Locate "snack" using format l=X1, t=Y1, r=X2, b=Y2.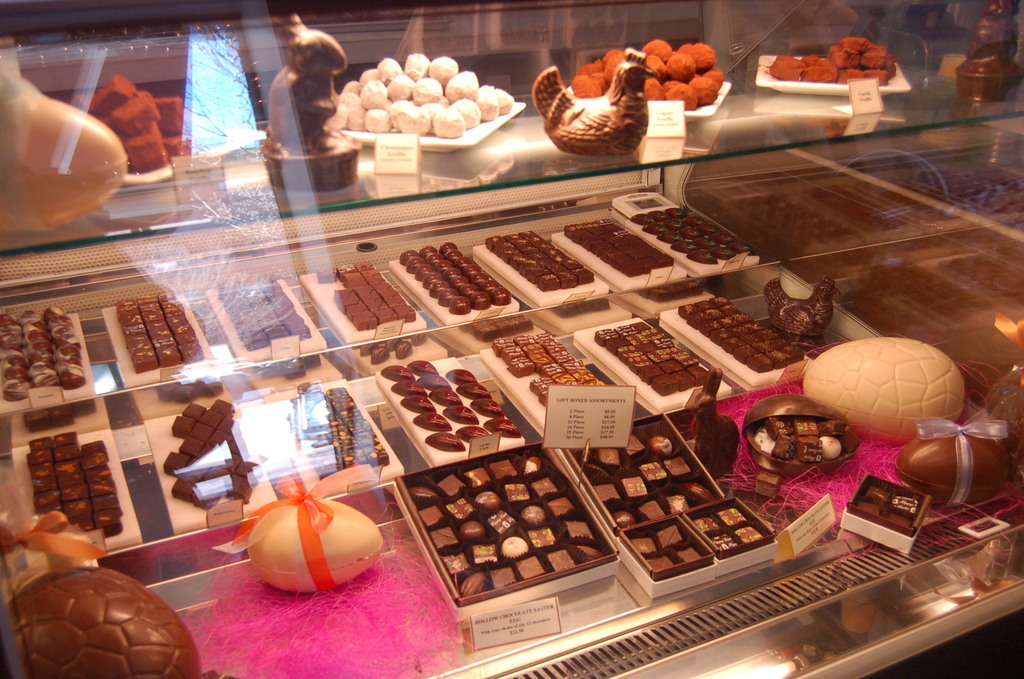
l=525, t=376, r=555, b=397.
